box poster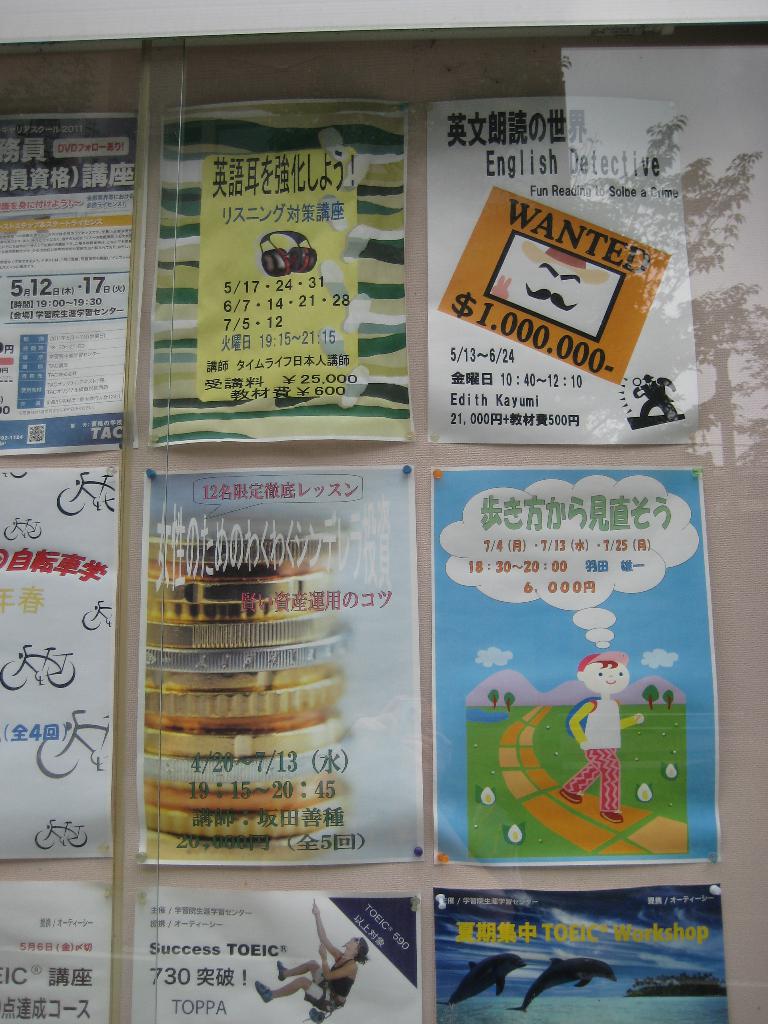
crop(133, 467, 427, 860)
